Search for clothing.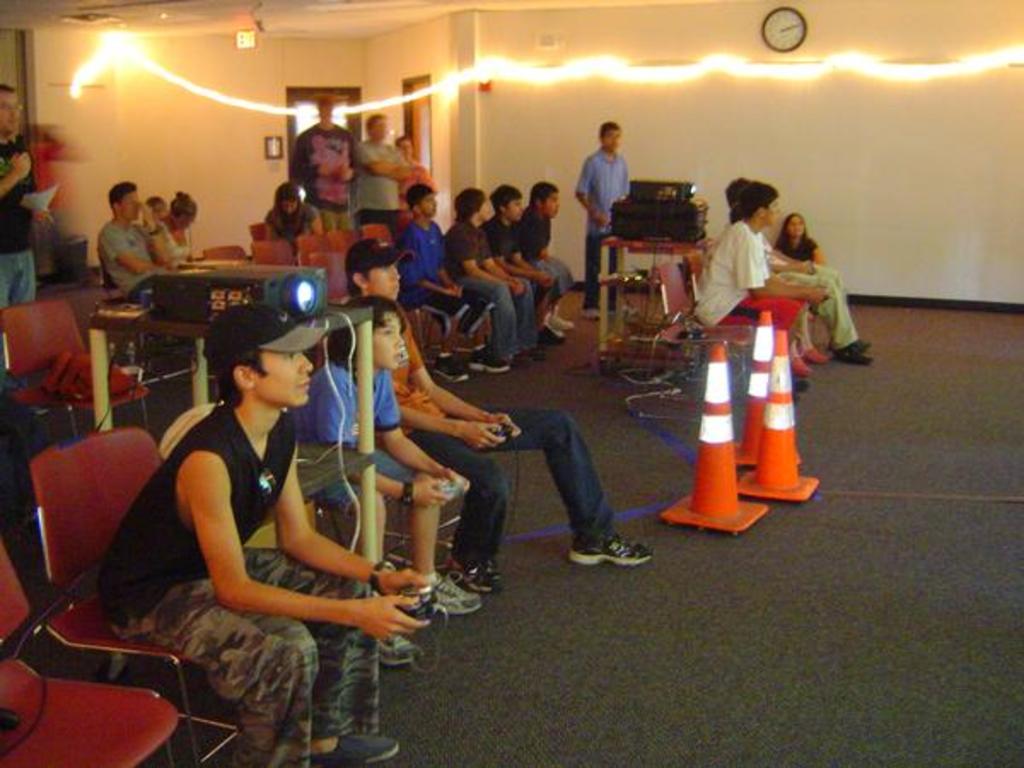
Found at [x1=386, y1=217, x2=498, y2=340].
